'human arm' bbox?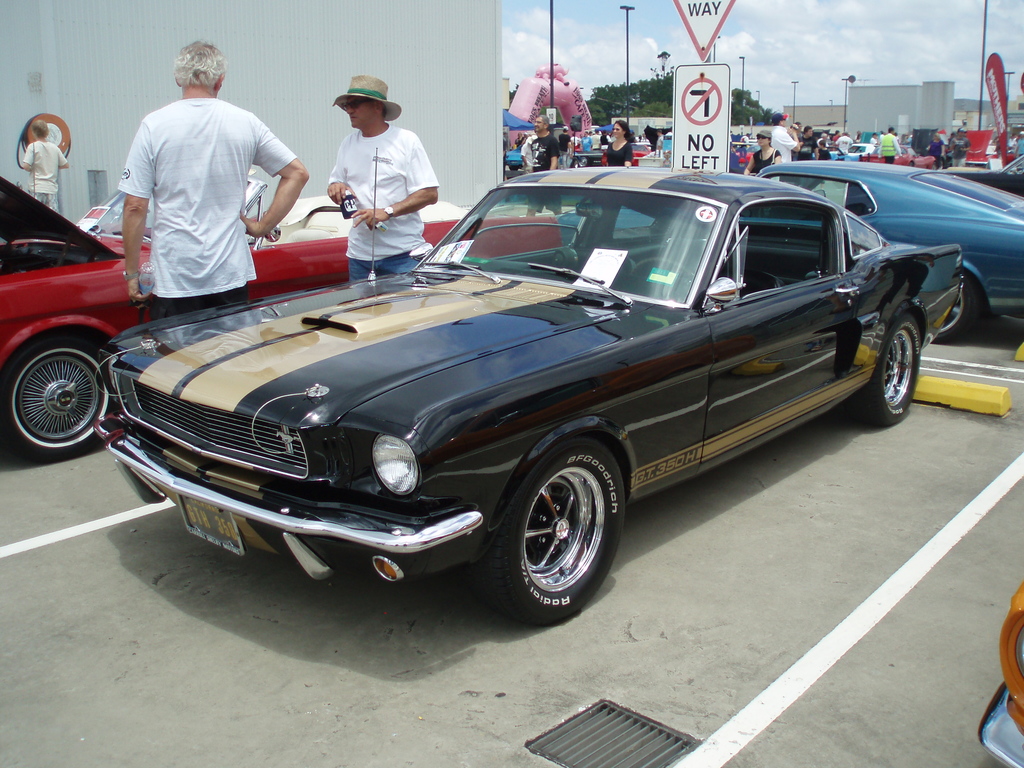
pyautogui.locateOnScreen(545, 135, 563, 172)
